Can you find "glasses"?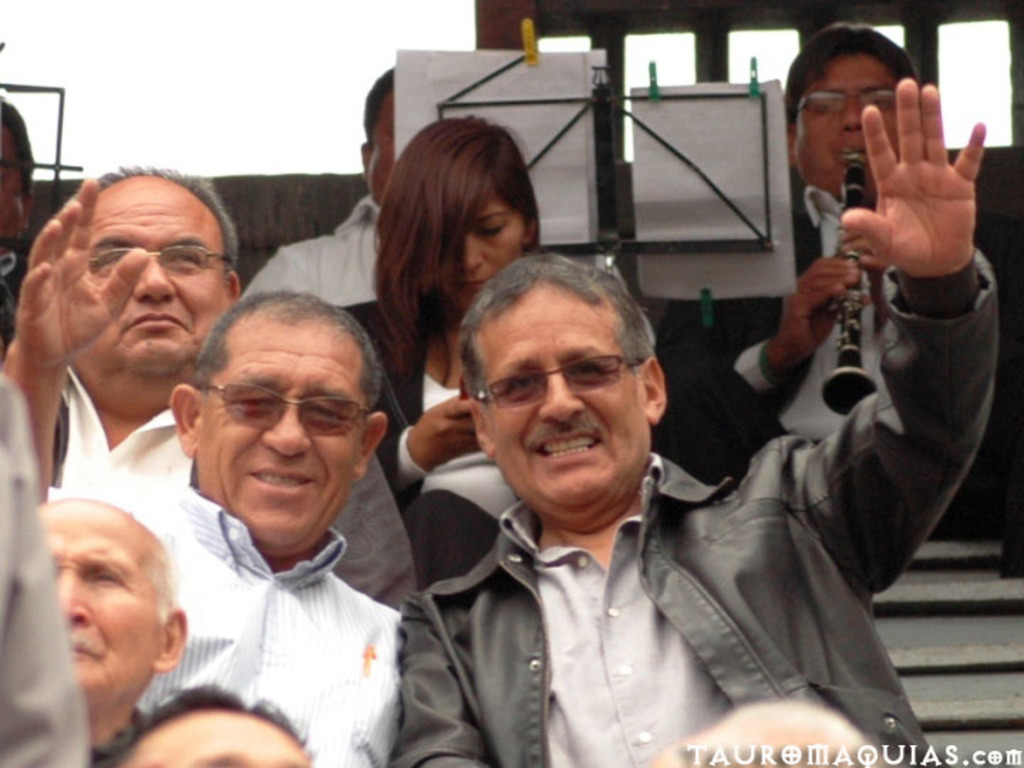
Yes, bounding box: x1=201 y1=380 x2=371 y2=438.
